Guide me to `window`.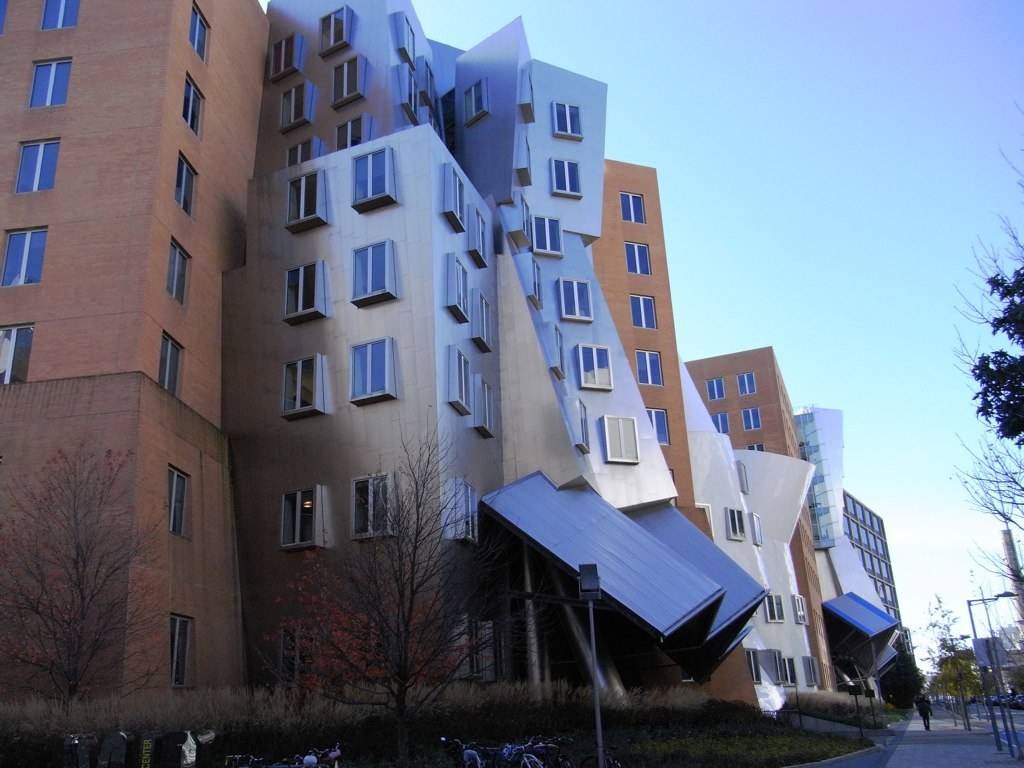
Guidance: Rect(276, 352, 317, 409).
